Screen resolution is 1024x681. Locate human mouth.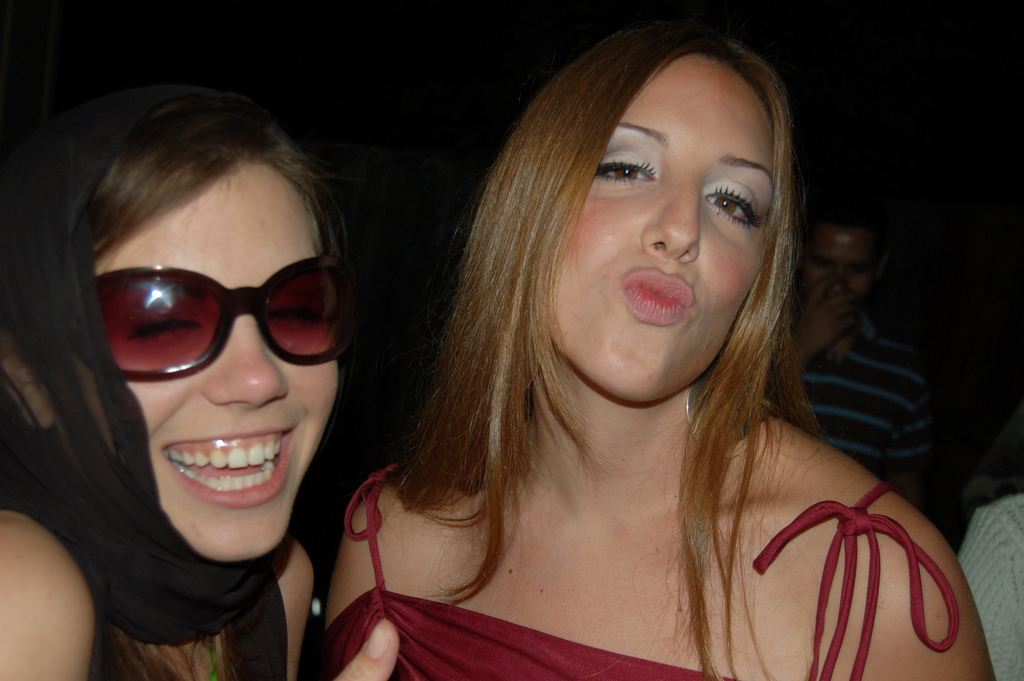
region(617, 262, 691, 323).
